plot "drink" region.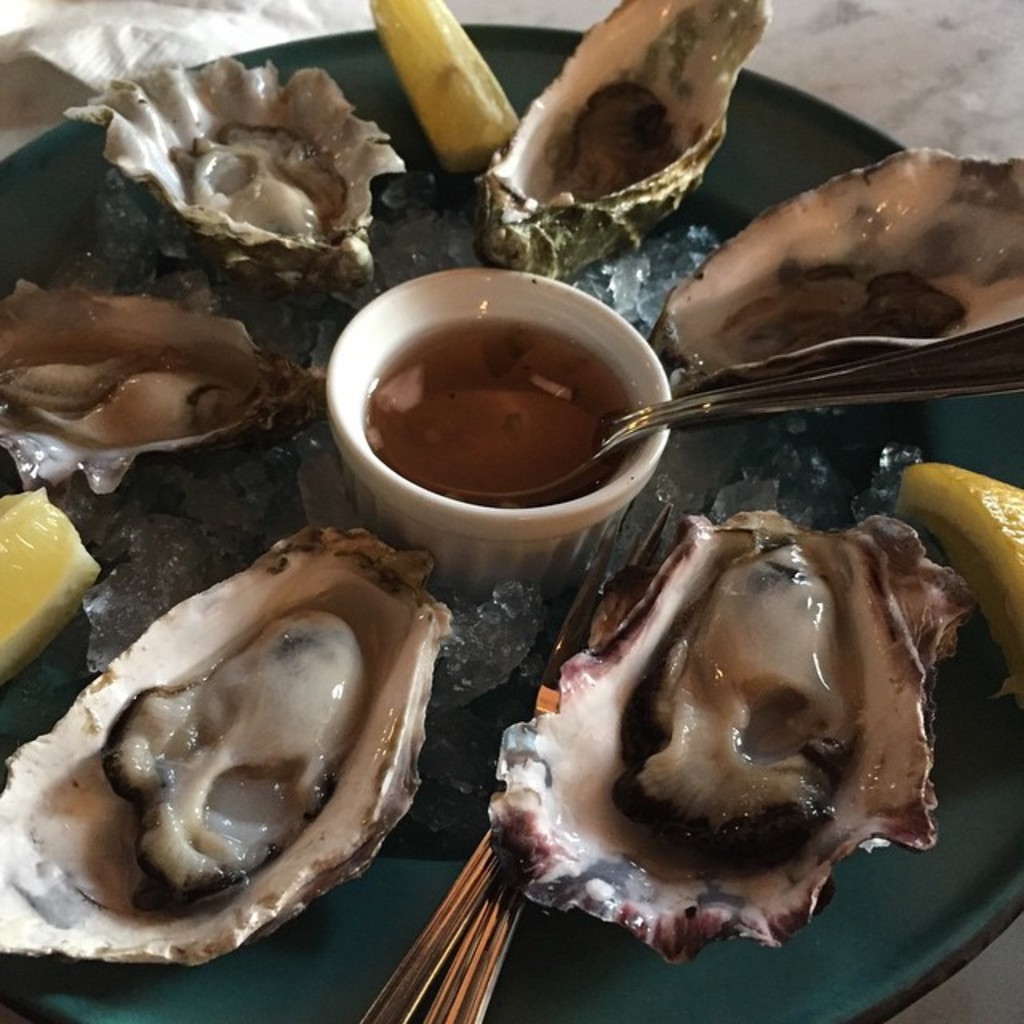
Plotted at Rect(366, 317, 646, 509).
